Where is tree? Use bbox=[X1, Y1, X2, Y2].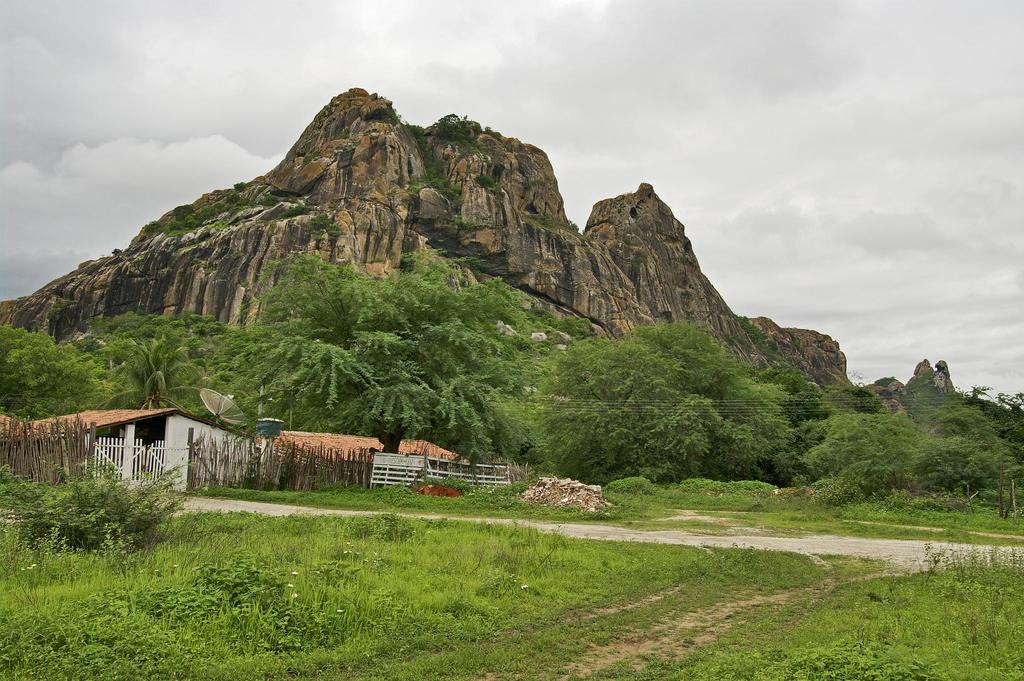
bbox=[0, 303, 371, 453].
